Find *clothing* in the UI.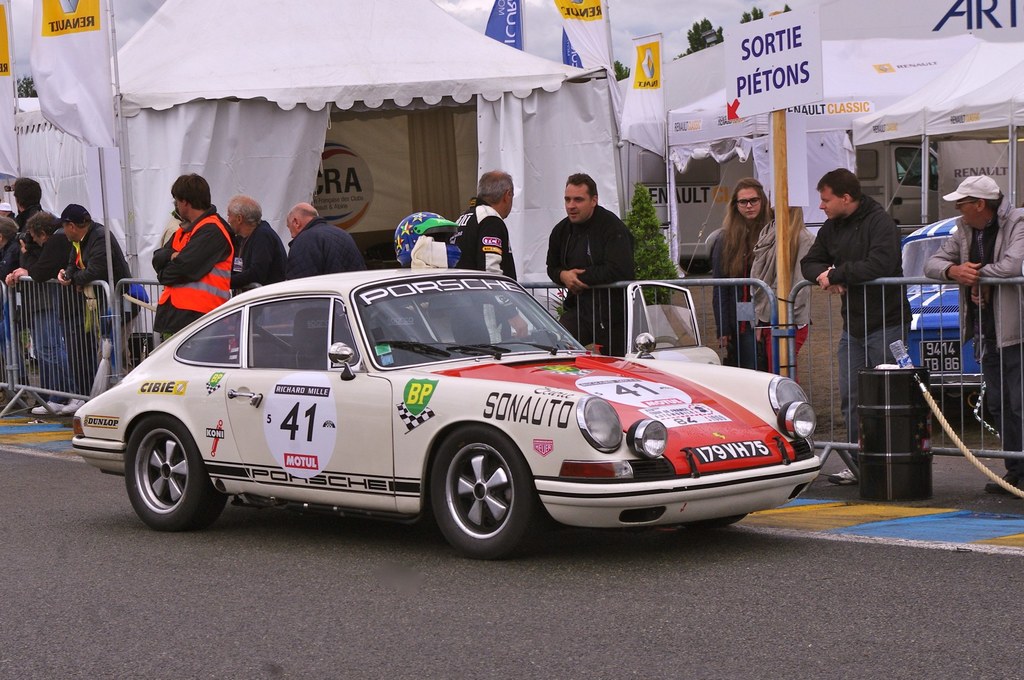
UI element at 142, 198, 230, 303.
